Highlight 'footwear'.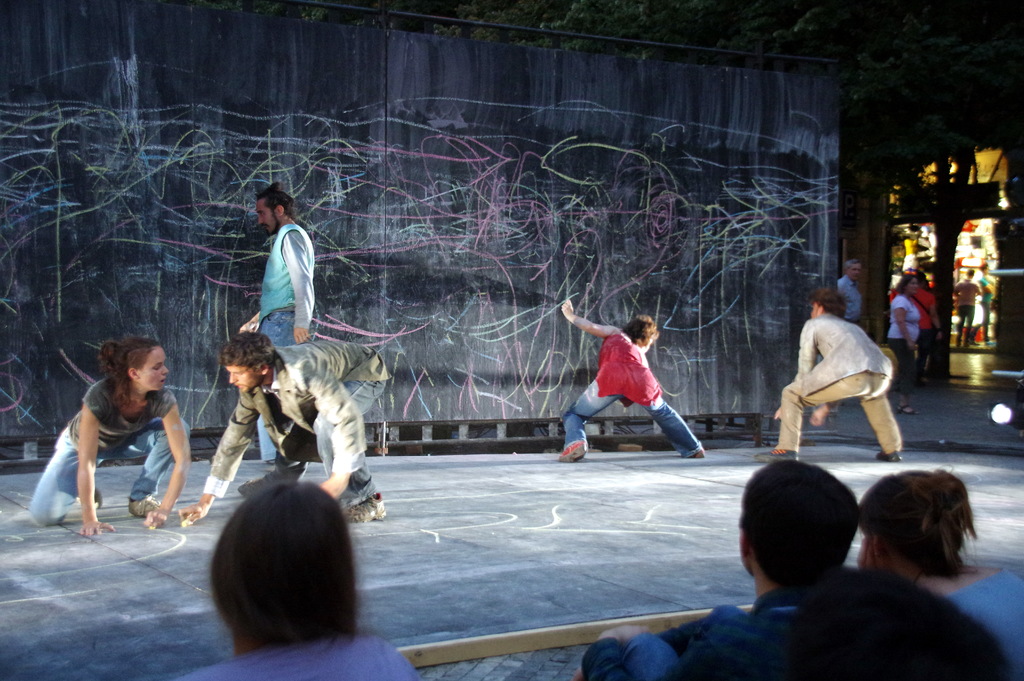
Highlighted region: bbox=(557, 439, 593, 457).
